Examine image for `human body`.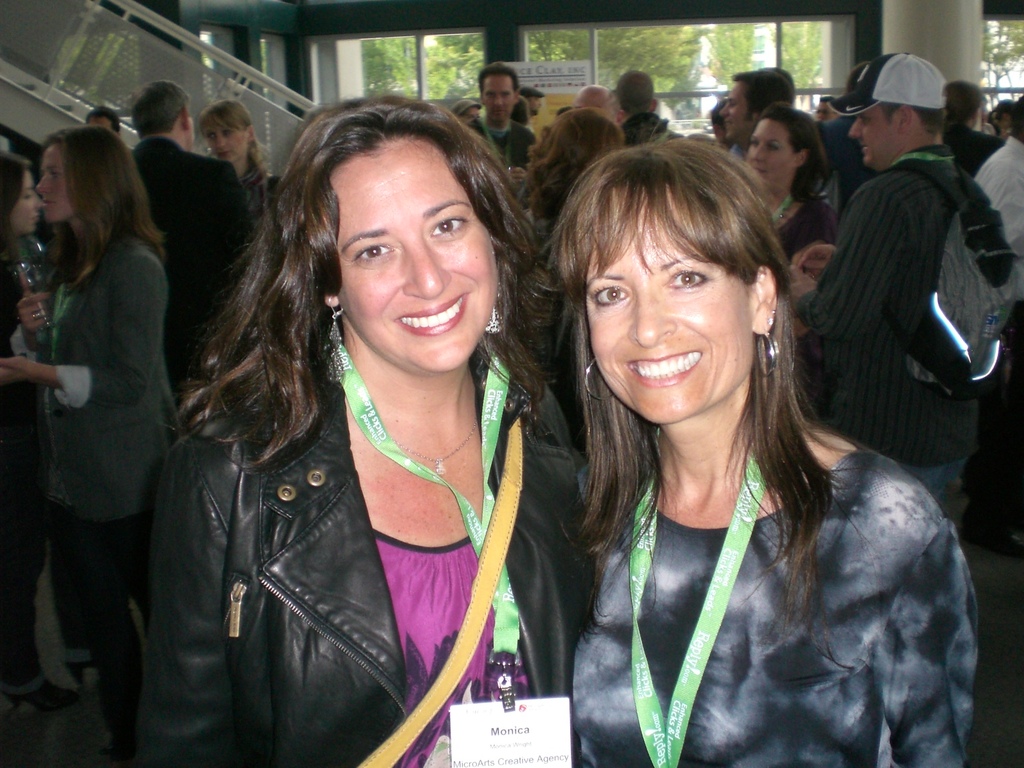
Examination result: 792/35/1023/541.
